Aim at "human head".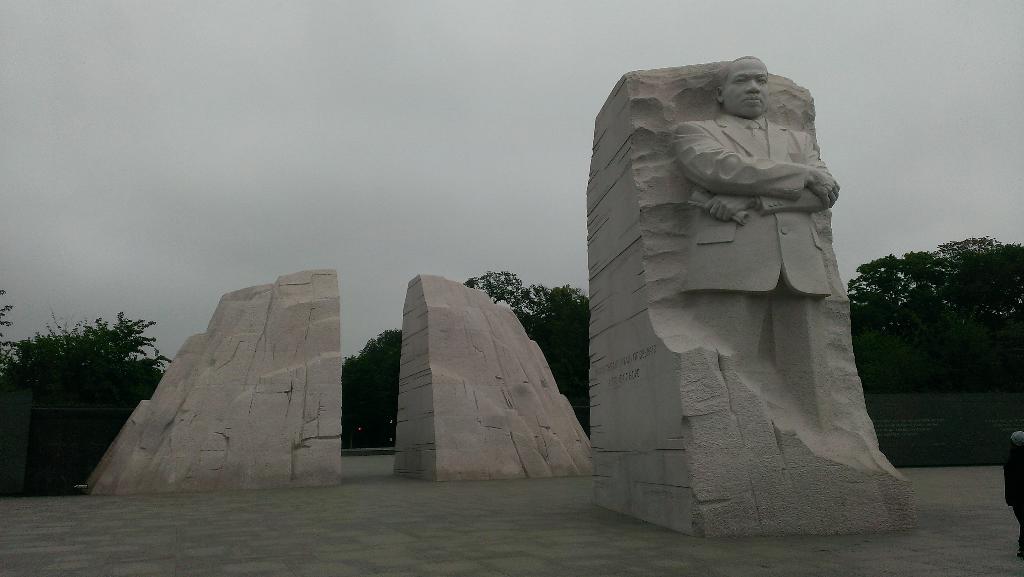
Aimed at [x1=710, y1=49, x2=781, y2=111].
